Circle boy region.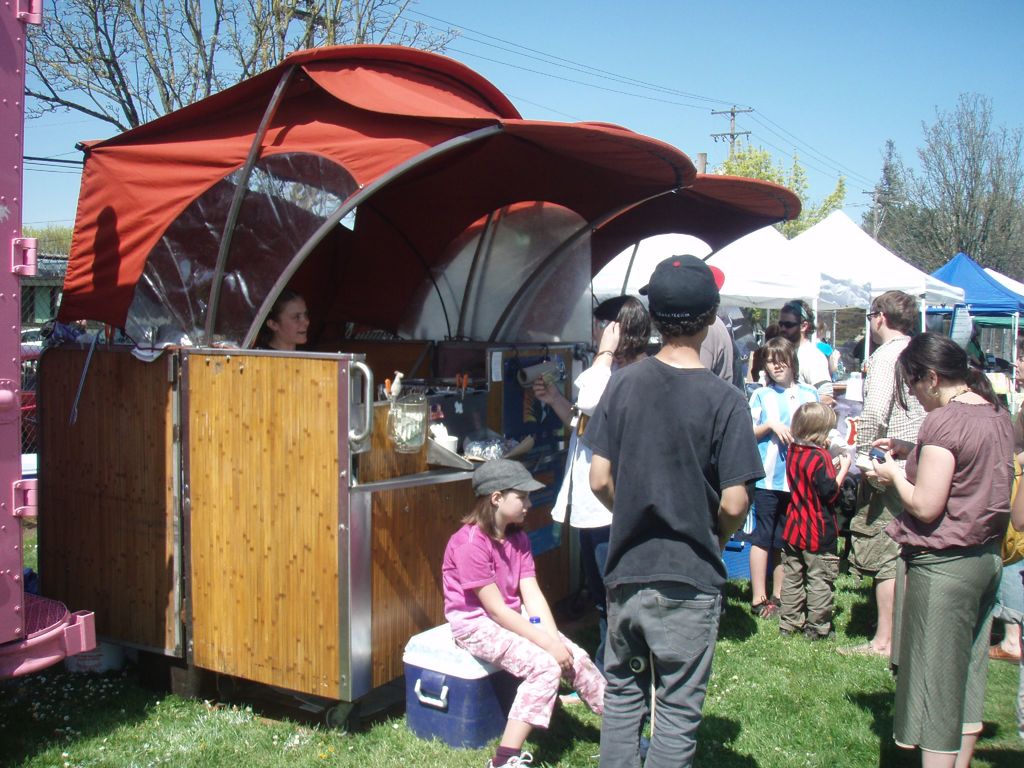
Region: [739, 335, 824, 623].
